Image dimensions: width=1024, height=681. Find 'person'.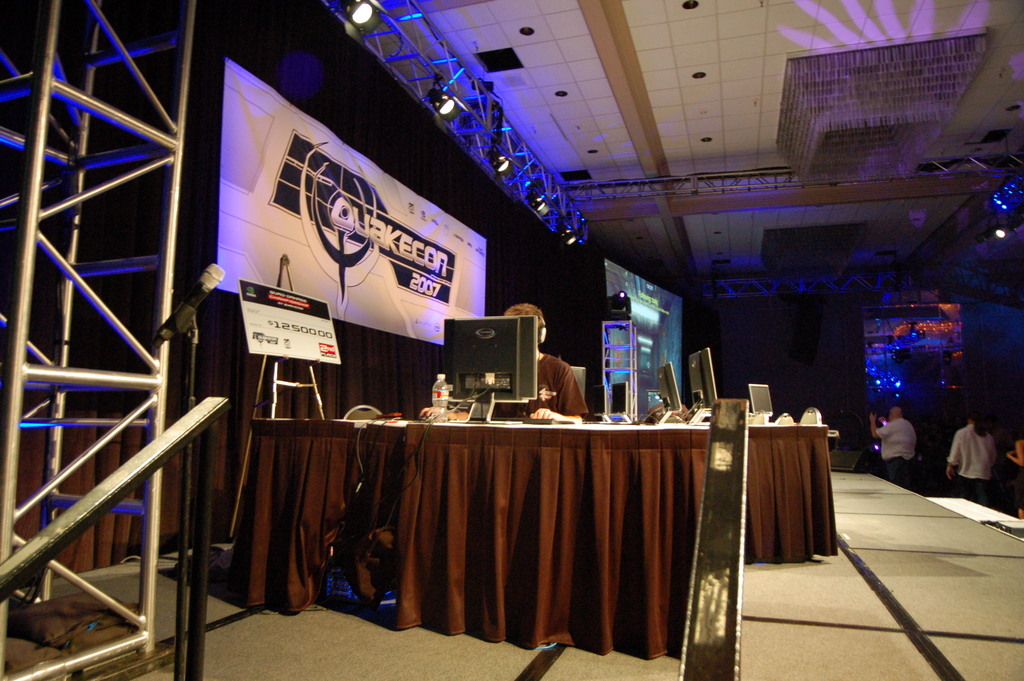
423/299/591/422.
